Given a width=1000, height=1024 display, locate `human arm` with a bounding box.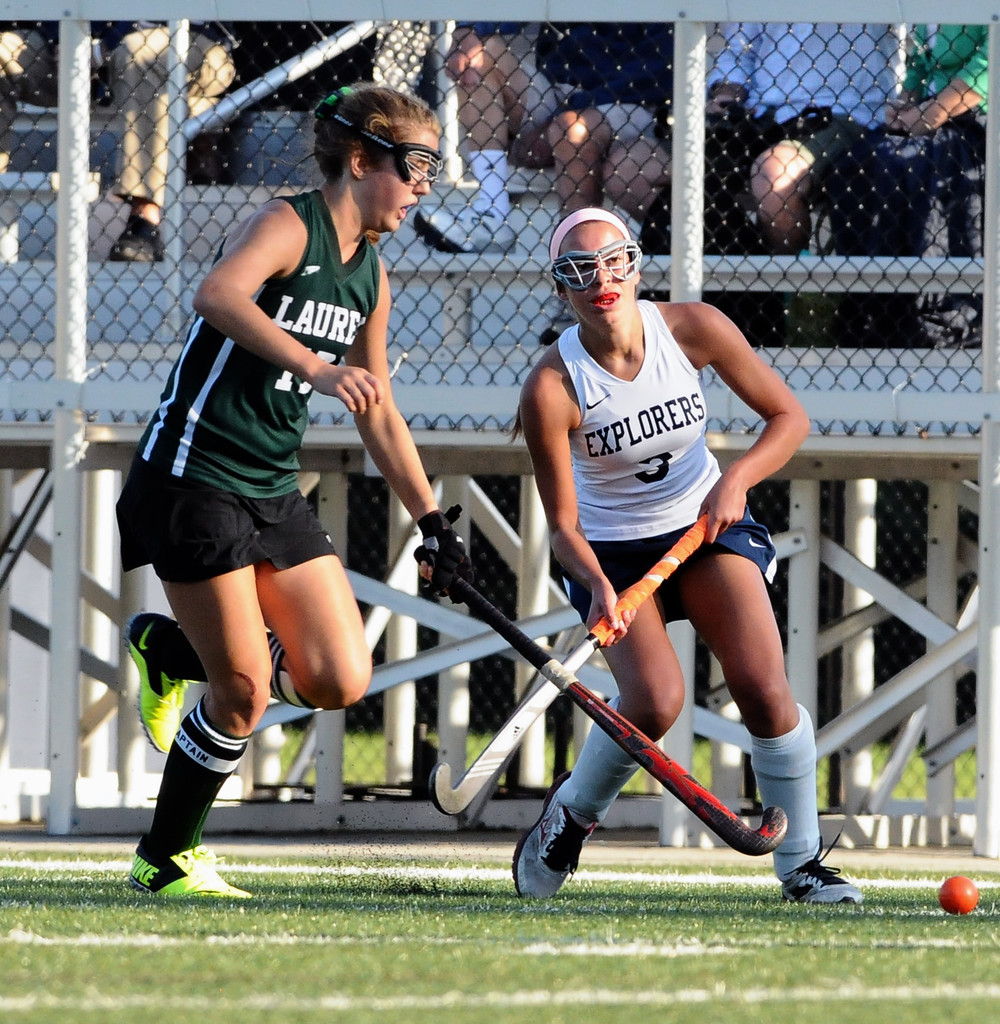
Located: 351/266/464/602.
